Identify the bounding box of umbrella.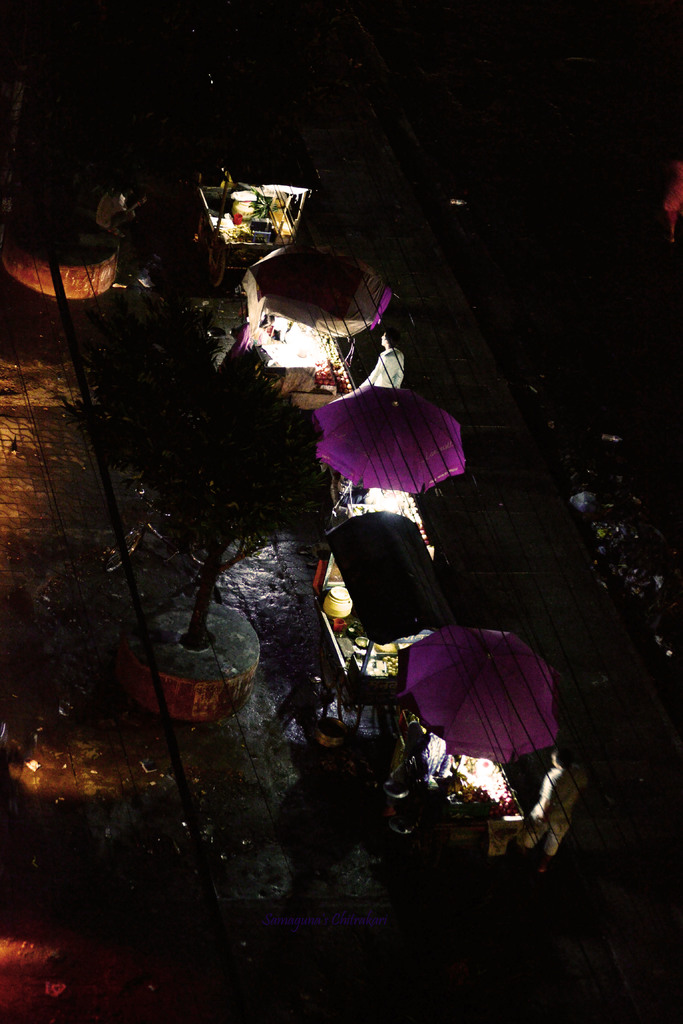
[392,622,555,758].
